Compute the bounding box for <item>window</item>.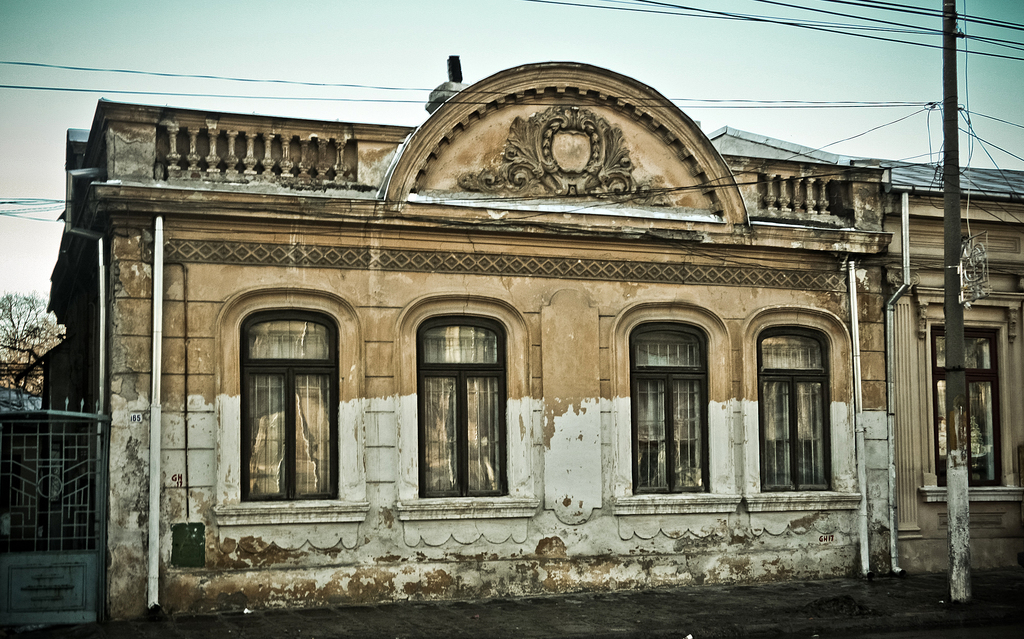
Rect(751, 322, 835, 493).
